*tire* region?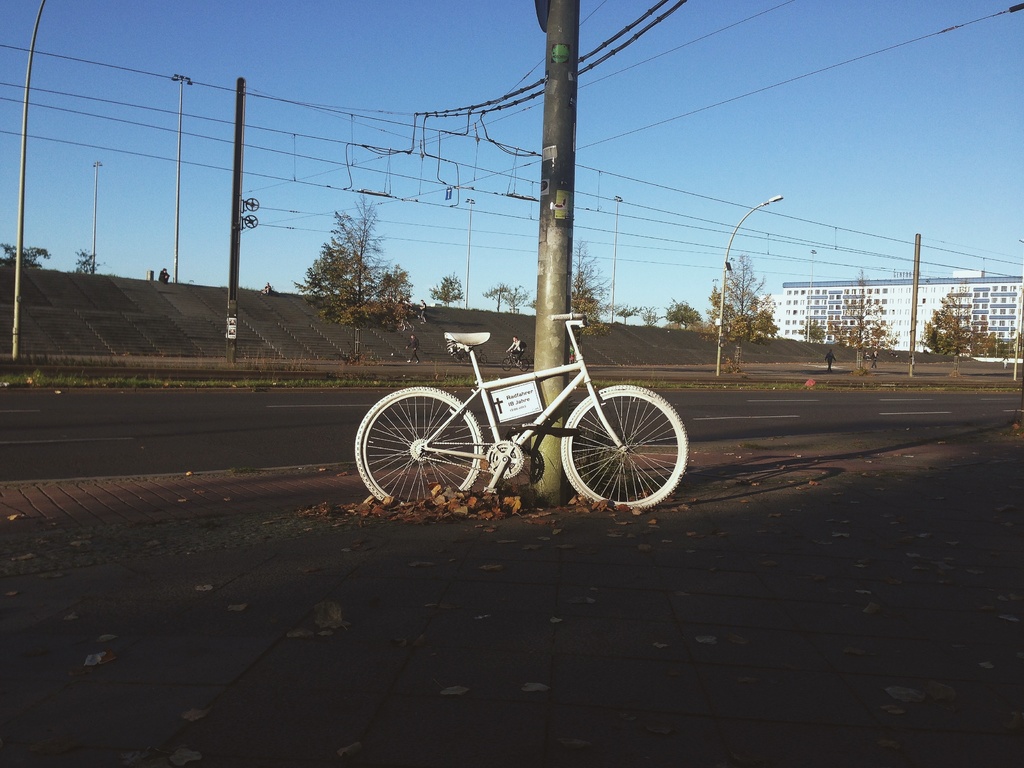
[left=561, top=383, right=689, bottom=515]
